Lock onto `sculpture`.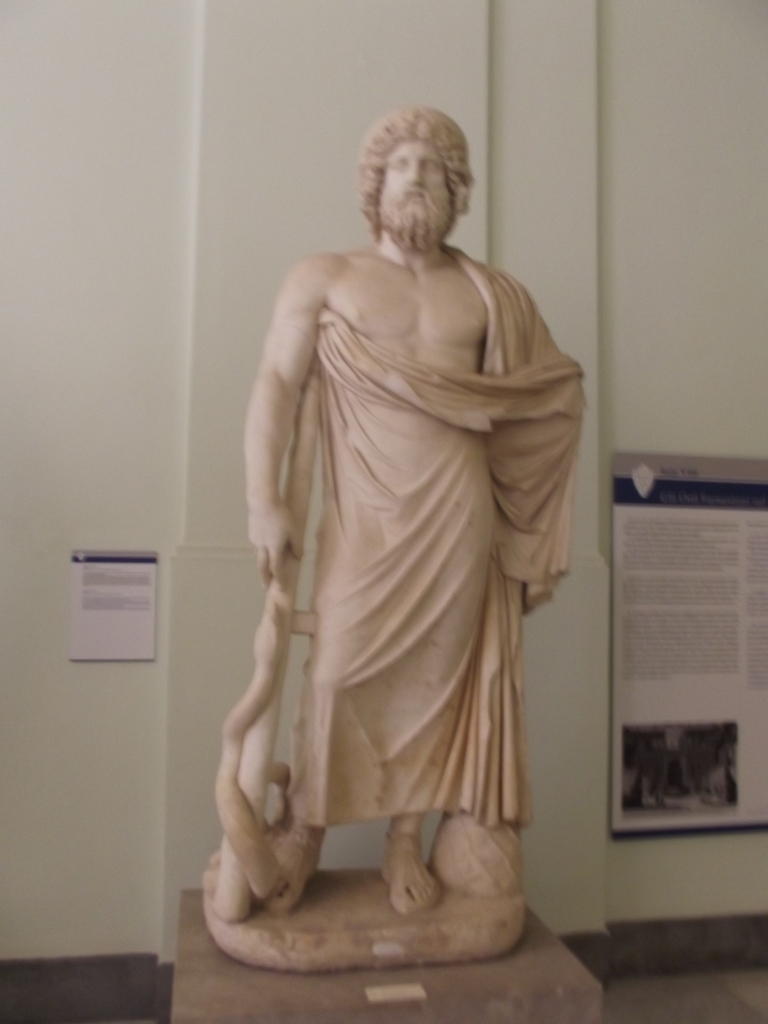
Locked: [207,102,599,963].
